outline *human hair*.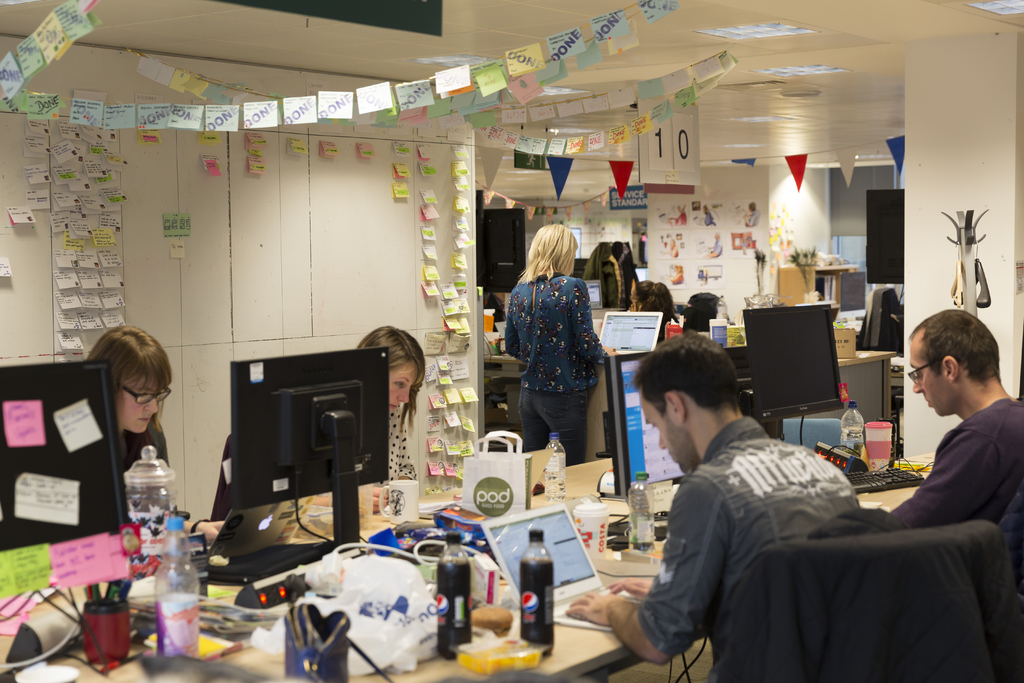
Outline: box(356, 322, 425, 438).
